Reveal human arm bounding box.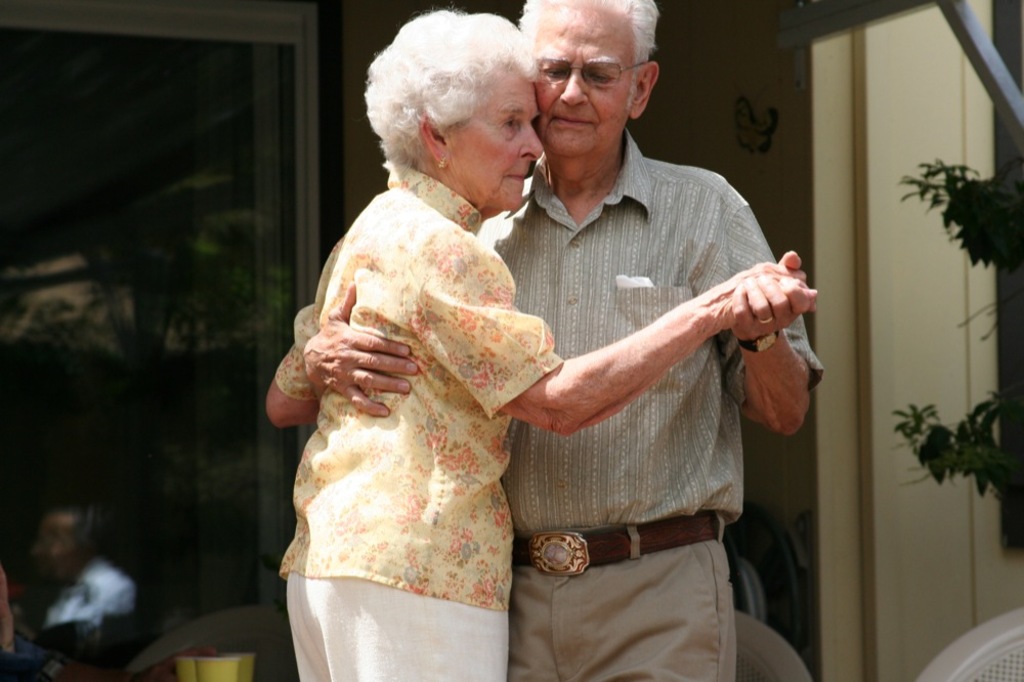
Revealed: select_region(259, 236, 346, 437).
